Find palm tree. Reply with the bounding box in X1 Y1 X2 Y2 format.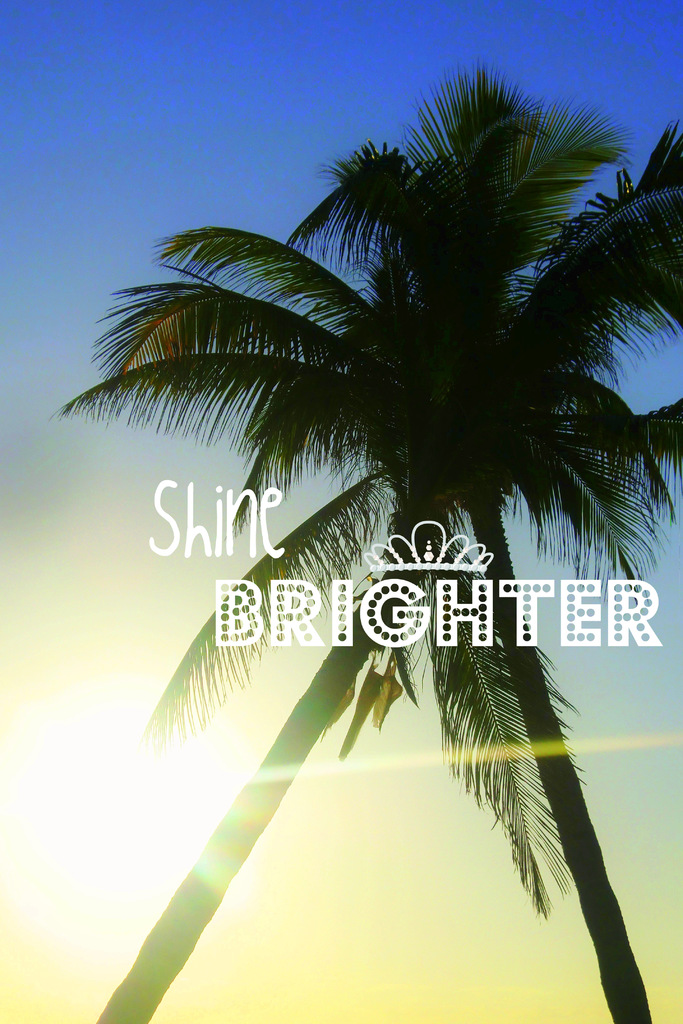
87 50 671 977.
